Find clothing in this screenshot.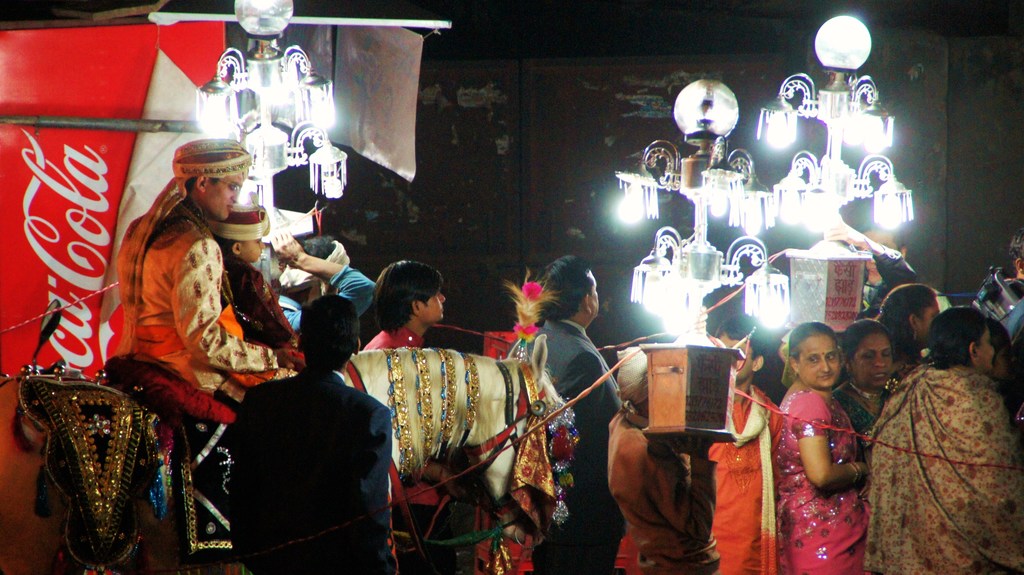
The bounding box for clothing is (510,312,627,574).
